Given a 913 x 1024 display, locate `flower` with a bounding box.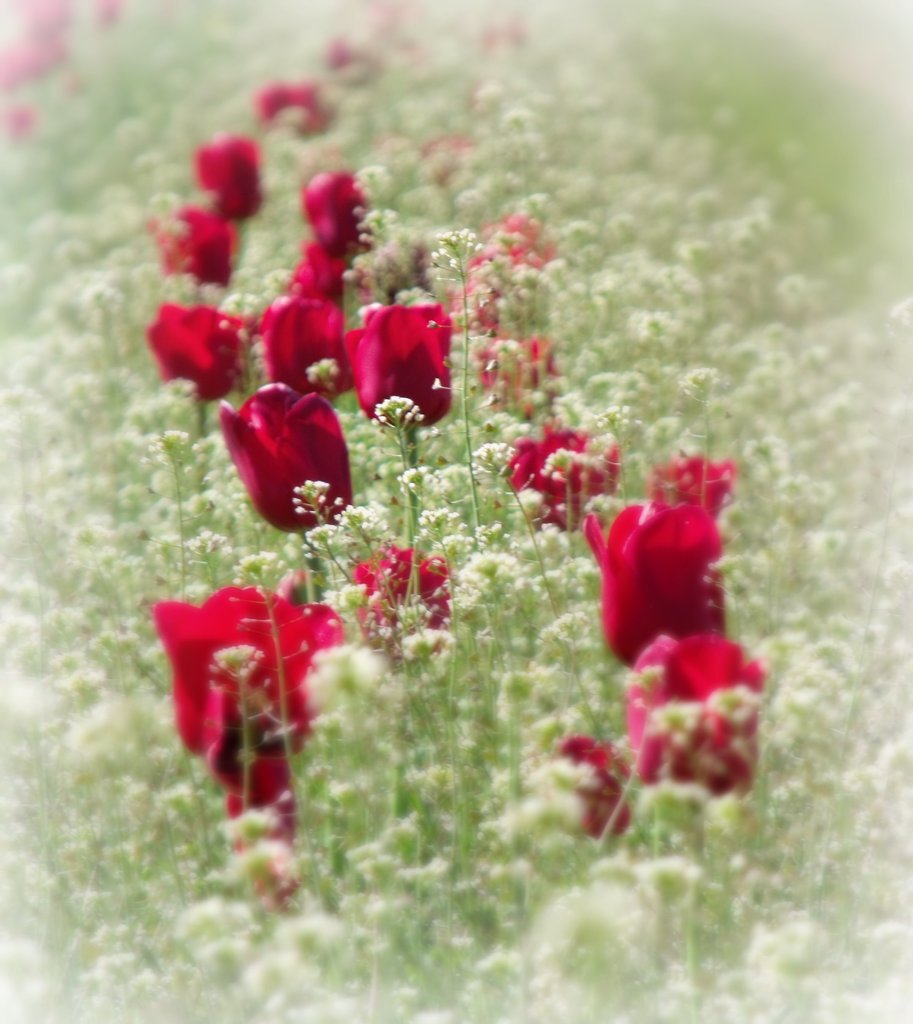
Located: box=[512, 420, 617, 532].
